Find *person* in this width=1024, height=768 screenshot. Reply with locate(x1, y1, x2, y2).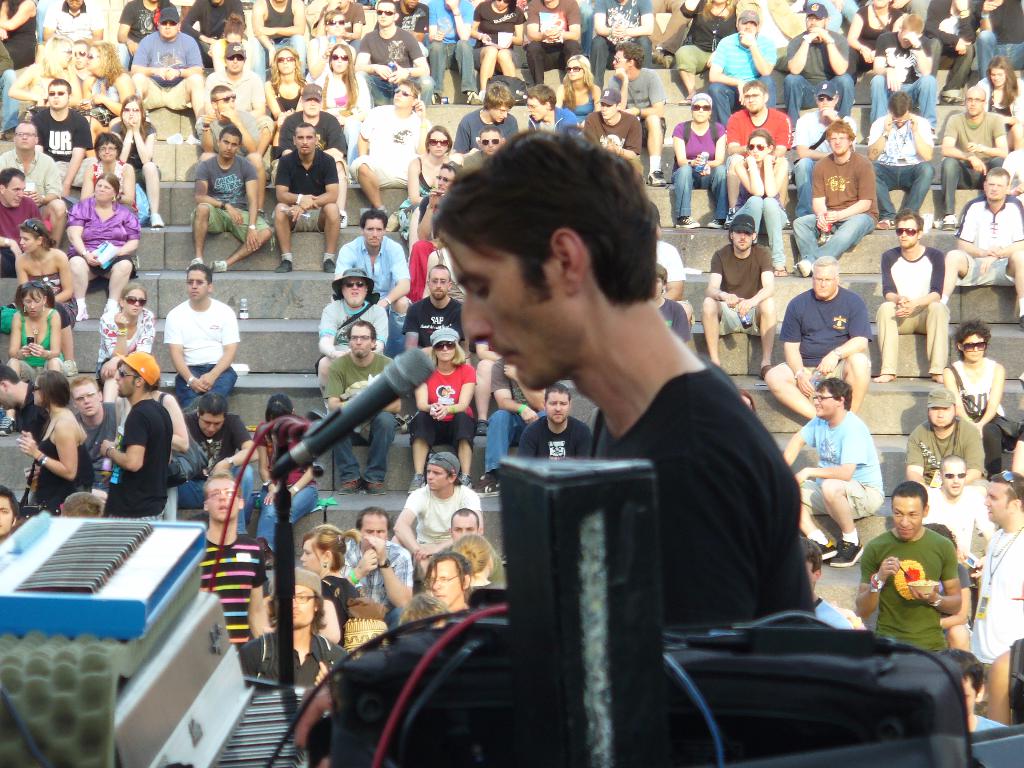
locate(927, 320, 1004, 398).
